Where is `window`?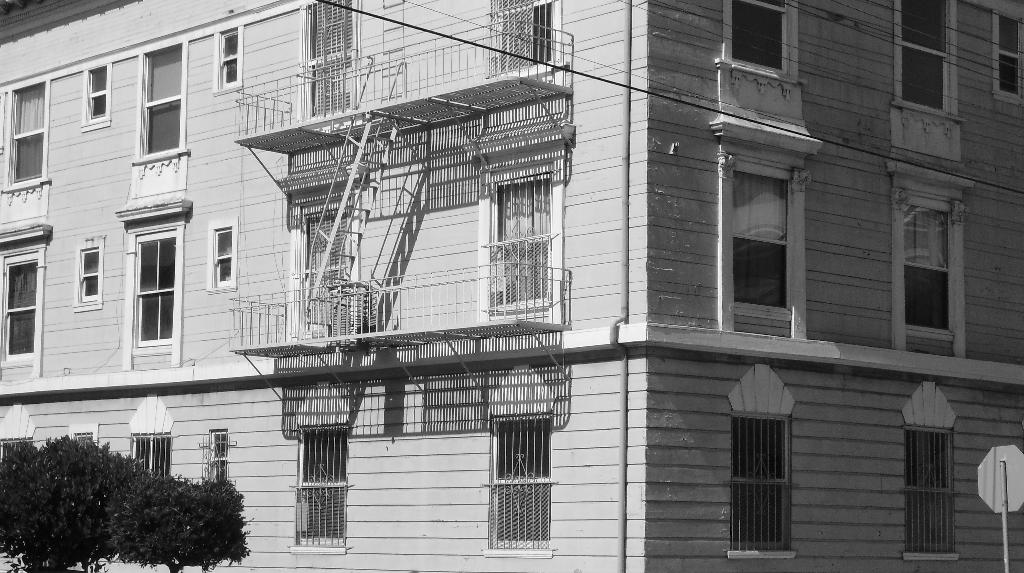
BBox(296, 427, 345, 549).
